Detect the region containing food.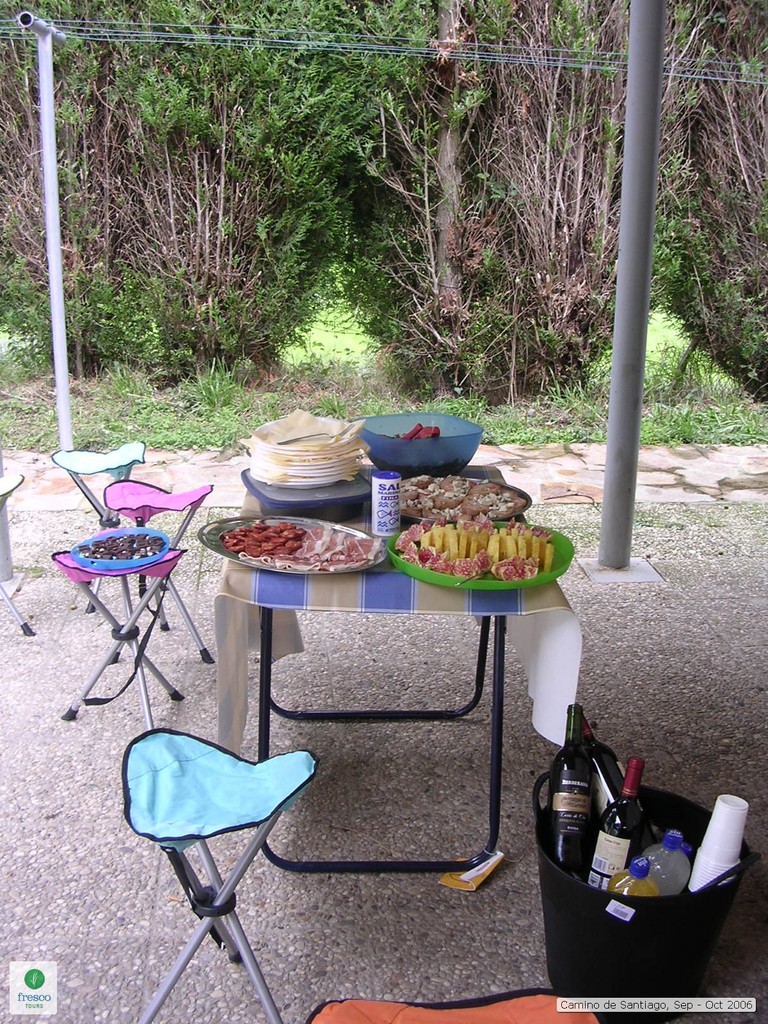
(x1=415, y1=421, x2=445, y2=440).
